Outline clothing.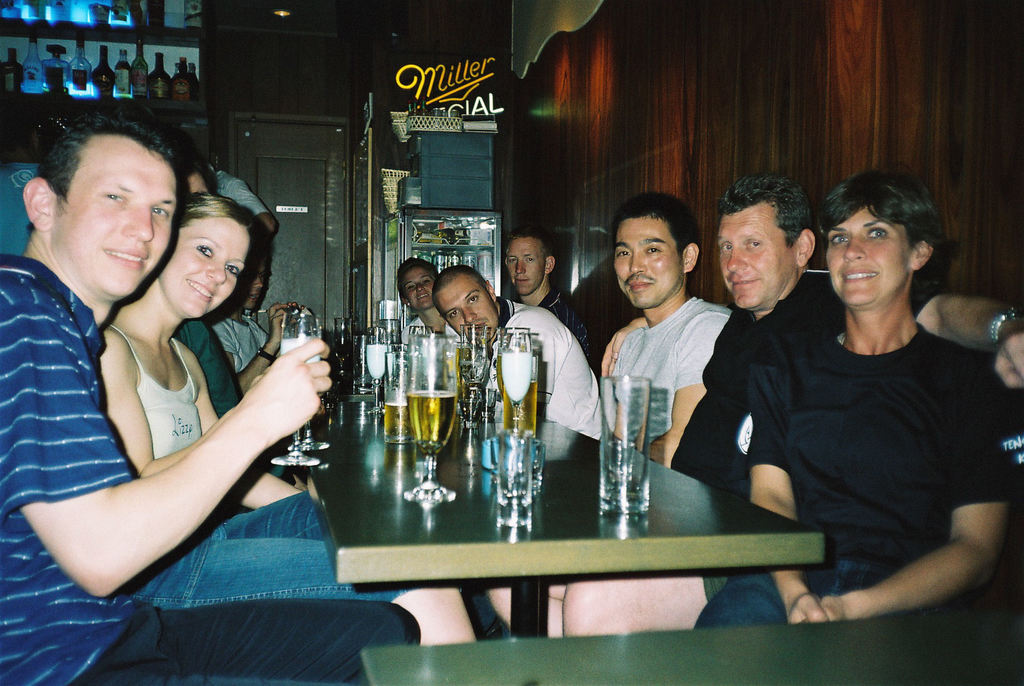
Outline: <region>168, 318, 245, 420</region>.
